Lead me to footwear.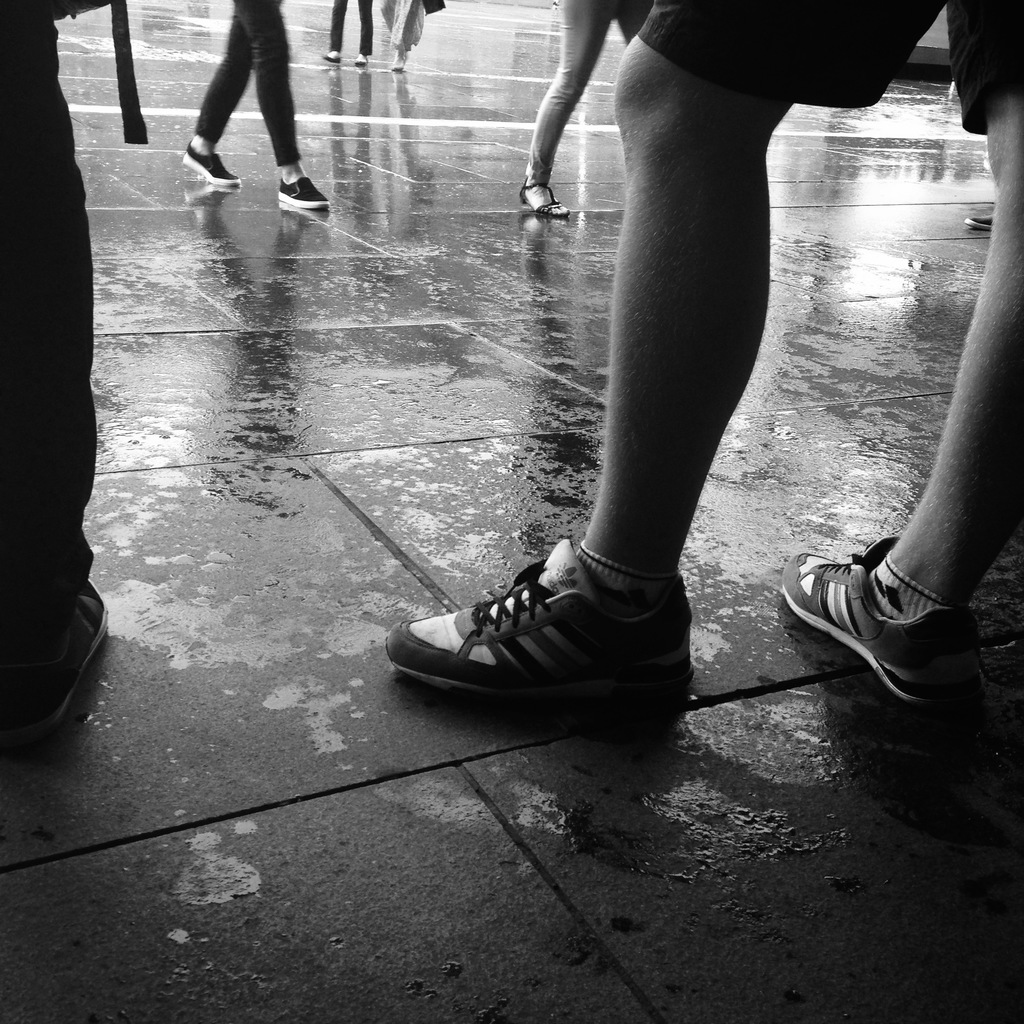
Lead to [394, 554, 722, 719].
